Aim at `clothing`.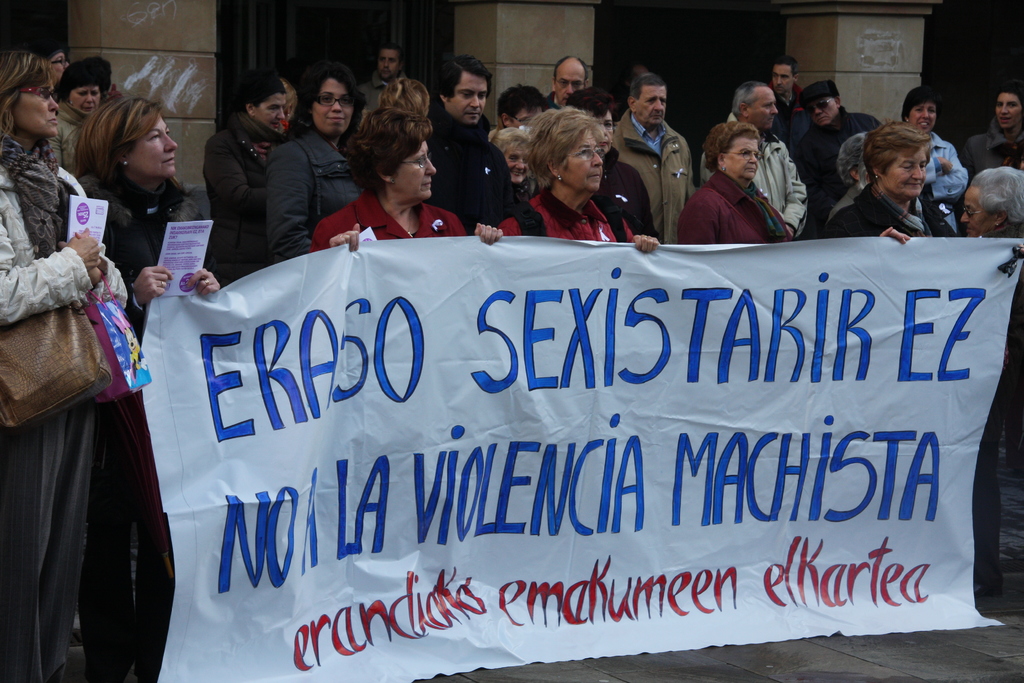
Aimed at <bbox>797, 97, 891, 254</bbox>.
